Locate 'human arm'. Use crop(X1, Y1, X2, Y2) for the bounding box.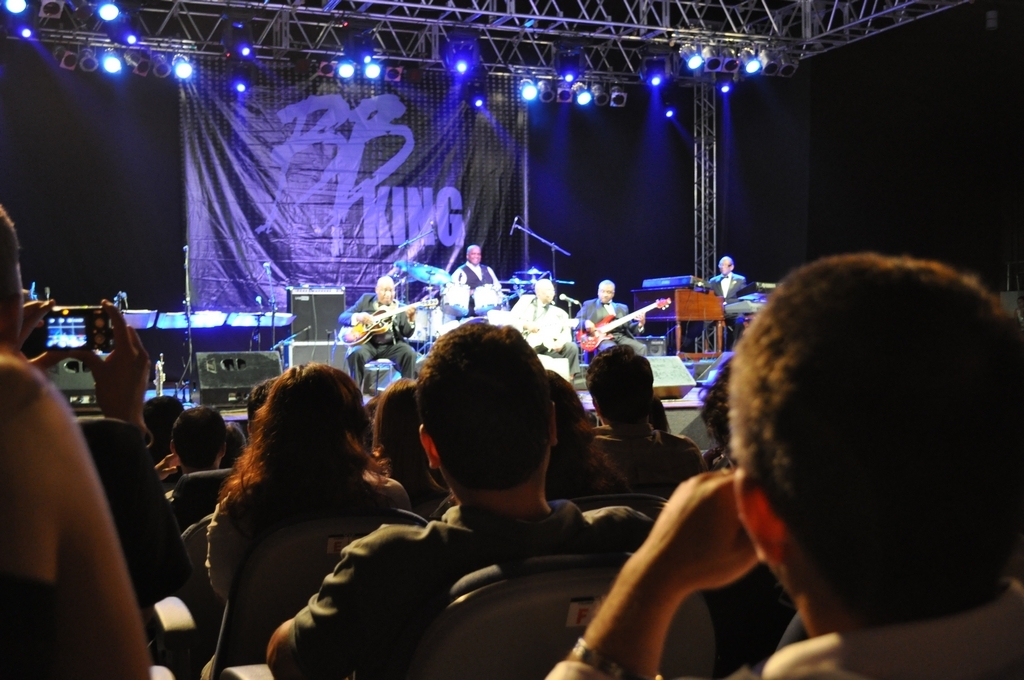
crop(15, 298, 73, 371).
